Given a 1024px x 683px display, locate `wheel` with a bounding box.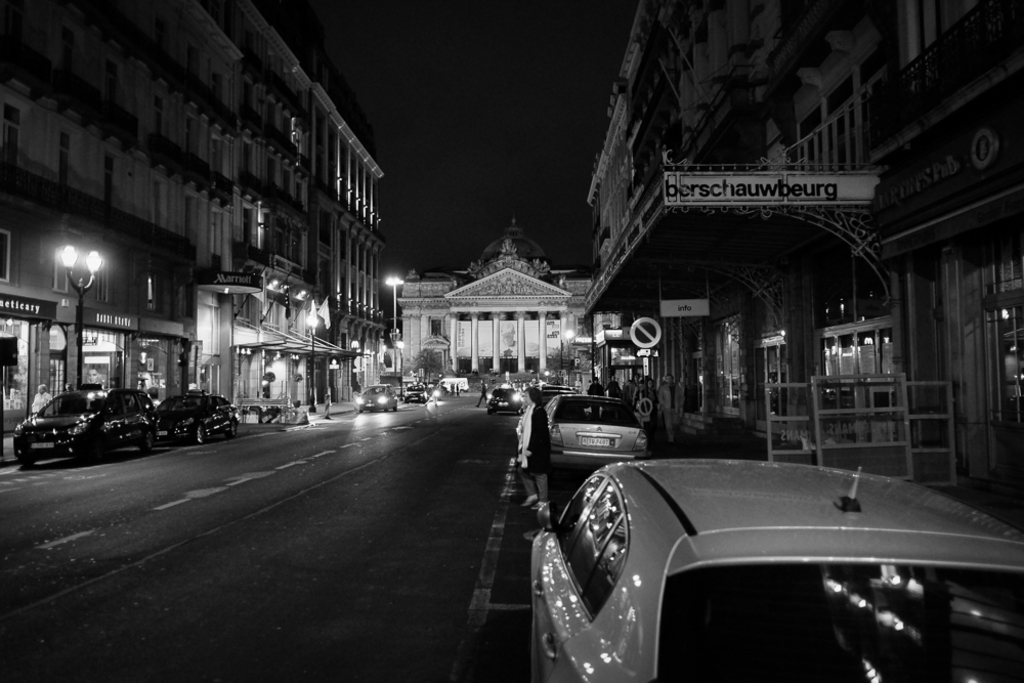
Located: [left=136, top=424, right=158, bottom=451].
